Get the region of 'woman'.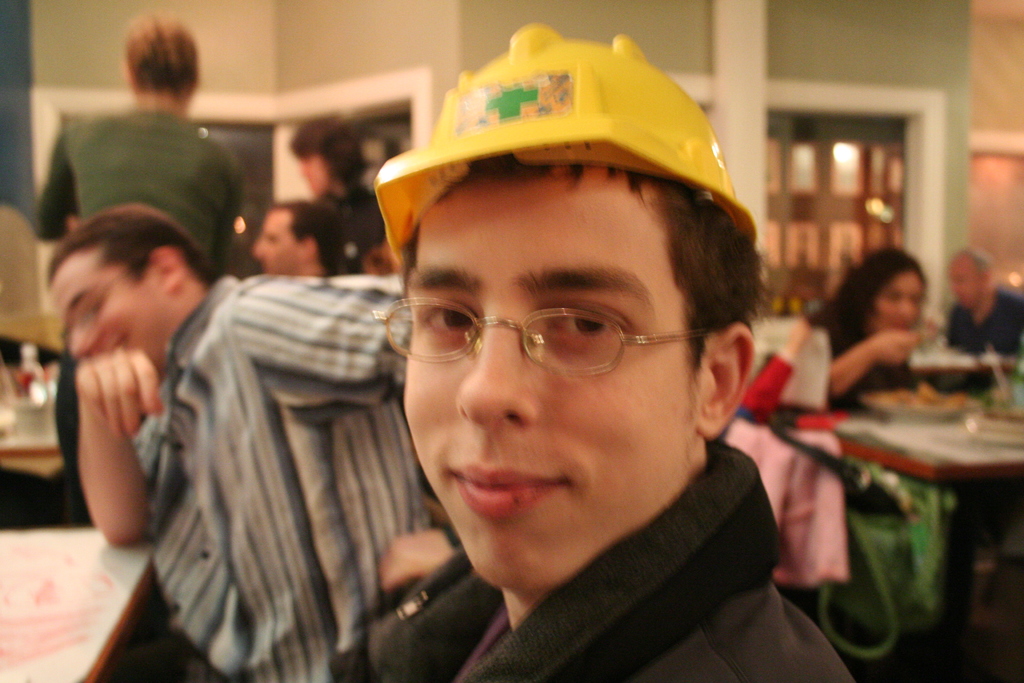
[left=808, top=240, right=963, bottom=430].
